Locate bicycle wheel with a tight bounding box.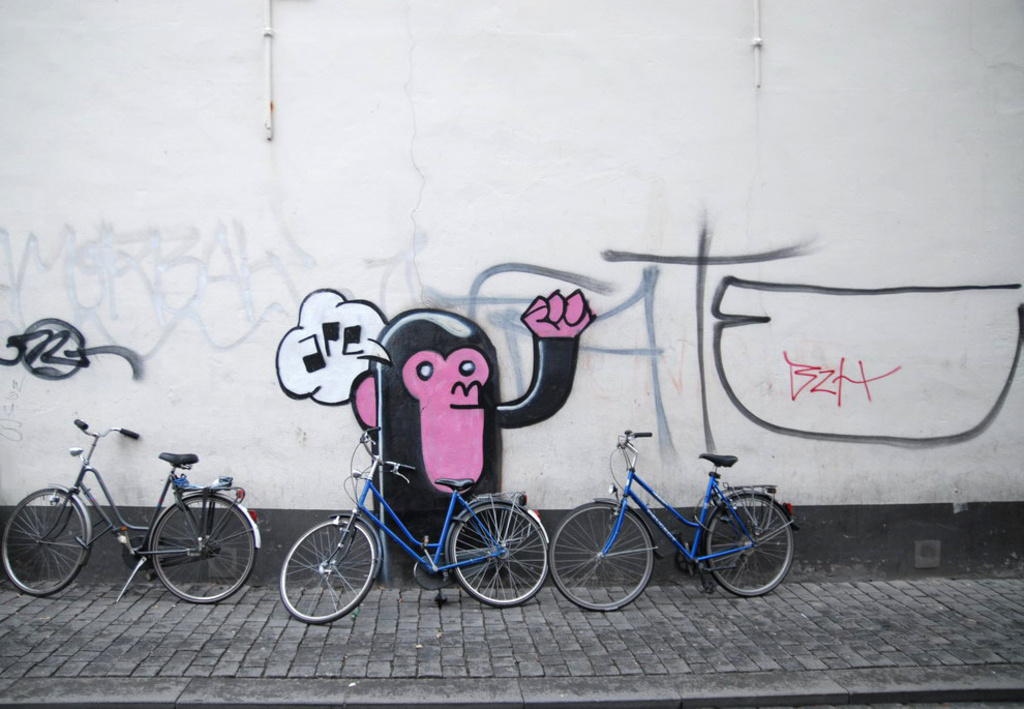
(0,483,88,595).
